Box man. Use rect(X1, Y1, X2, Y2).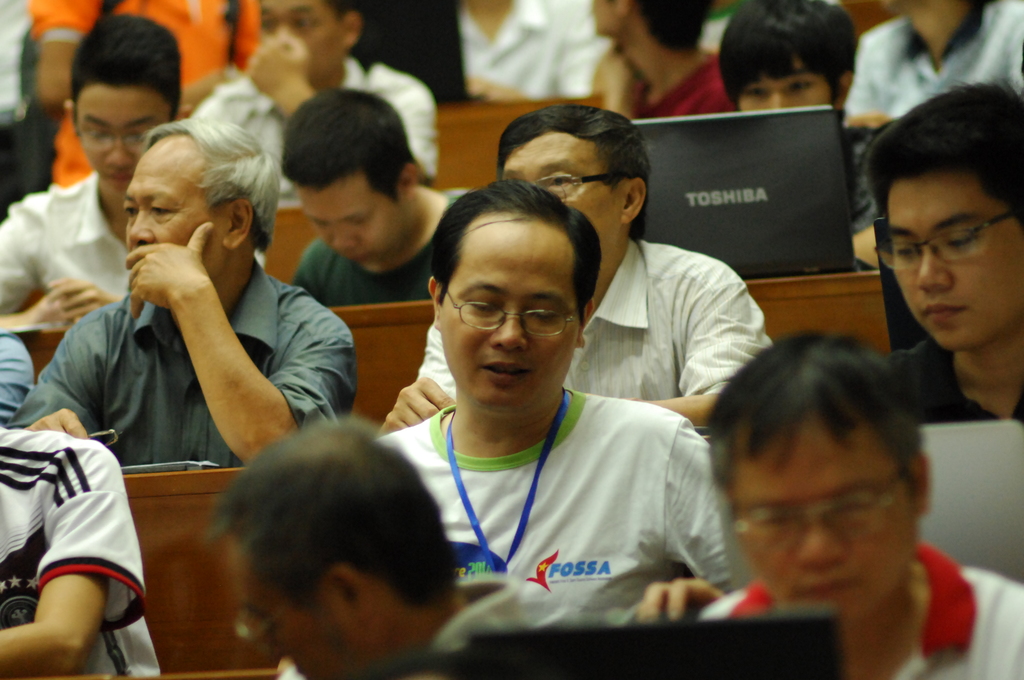
rect(840, 93, 1023, 468).
